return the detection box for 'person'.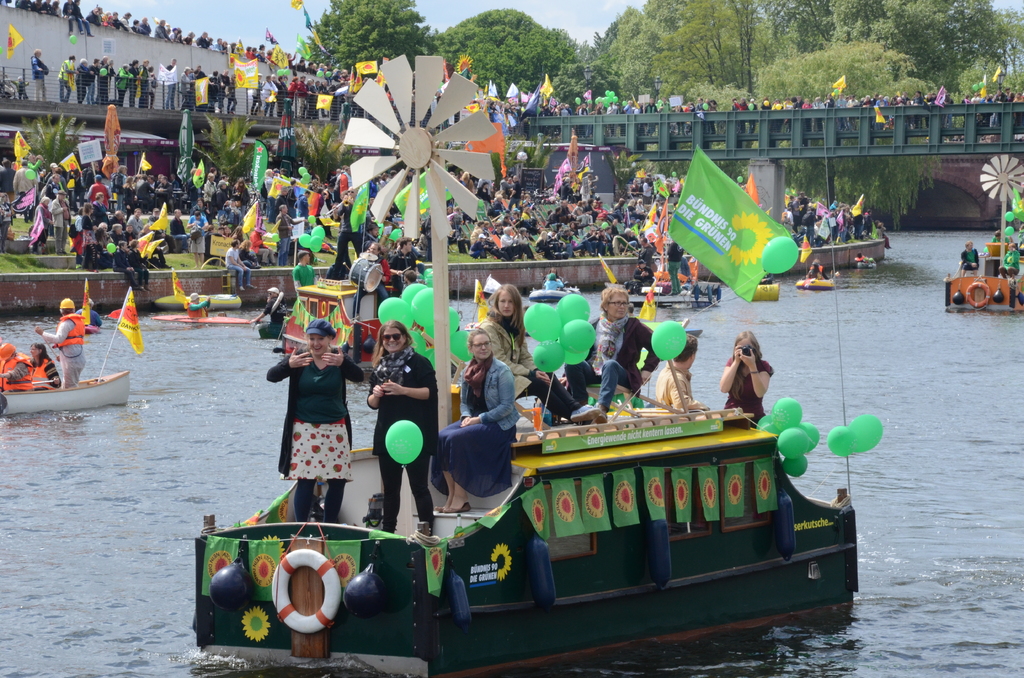
[x1=386, y1=241, x2=421, y2=288].
